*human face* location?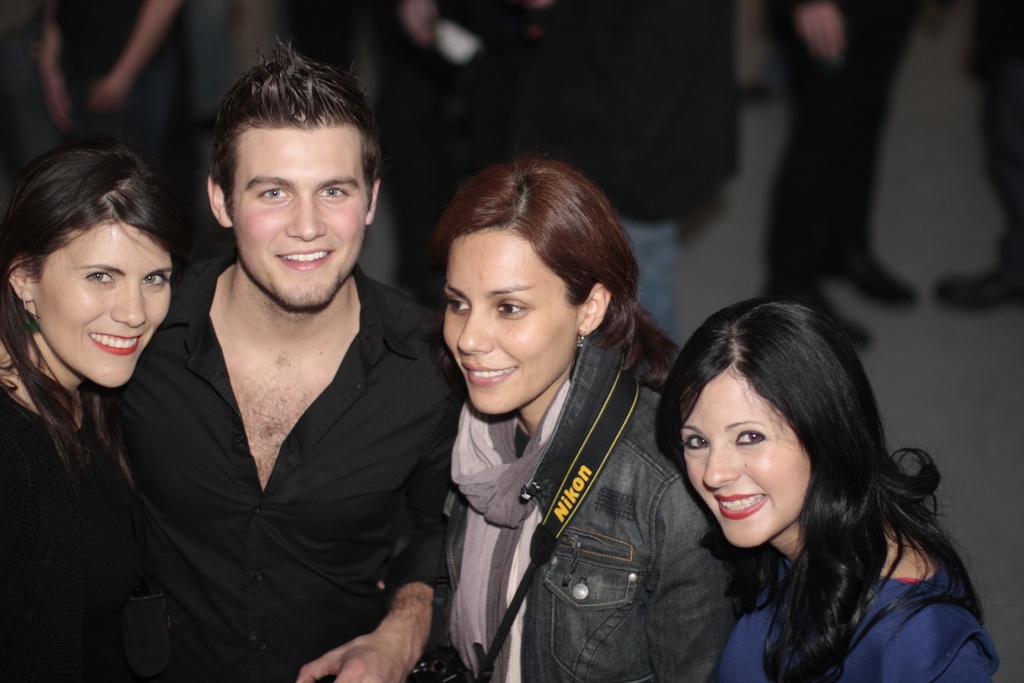
{"x1": 26, "y1": 215, "x2": 184, "y2": 403}
